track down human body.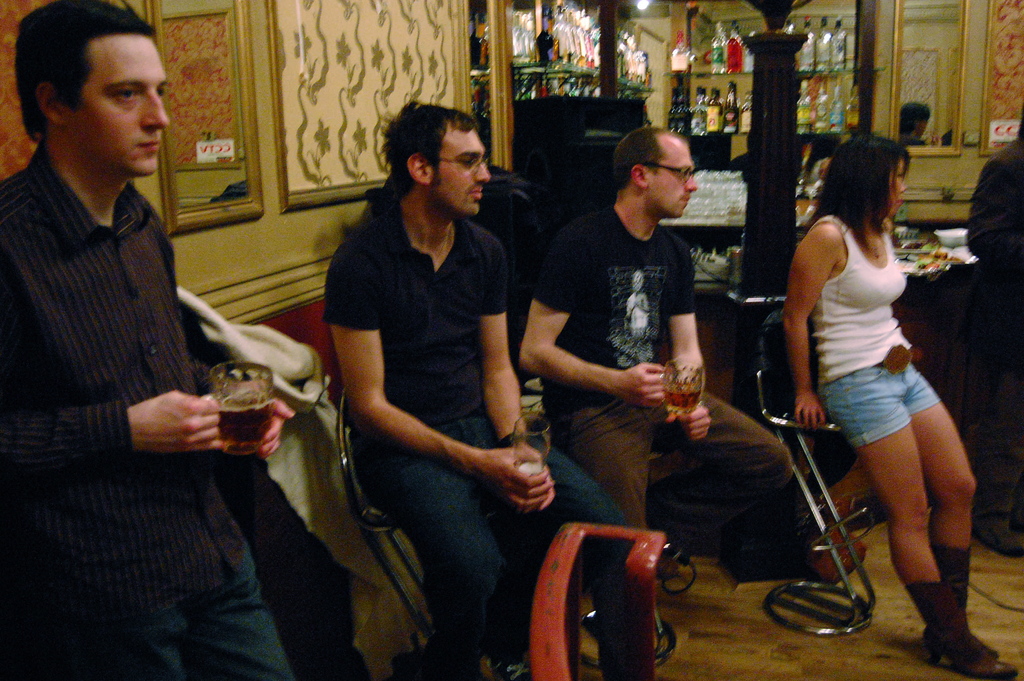
Tracked to crop(902, 96, 930, 142).
